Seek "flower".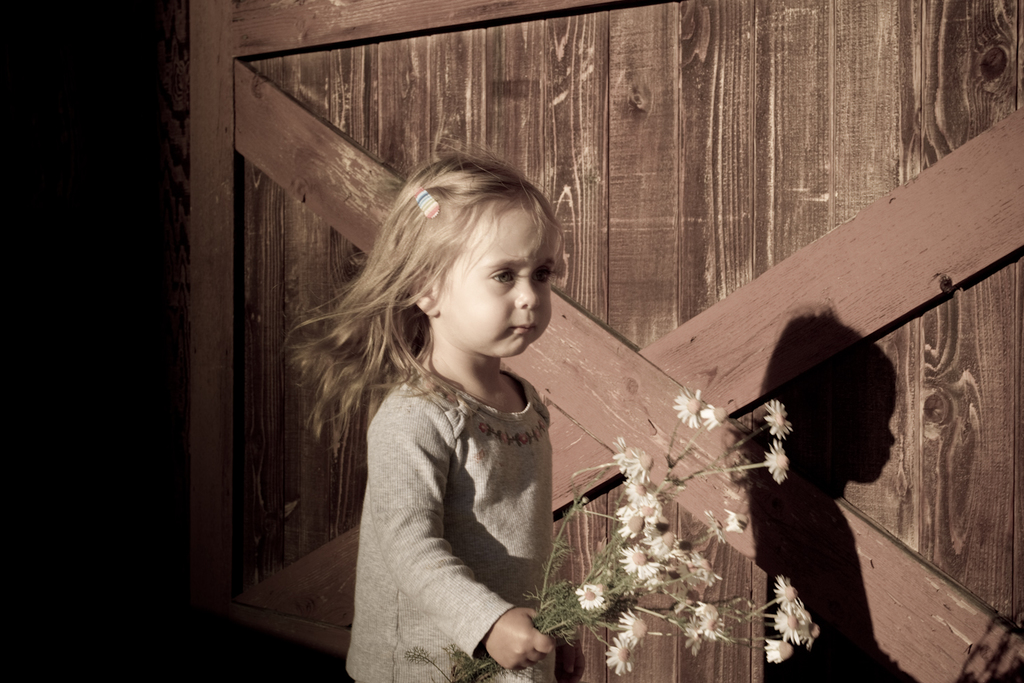
bbox=[572, 581, 603, 615].
